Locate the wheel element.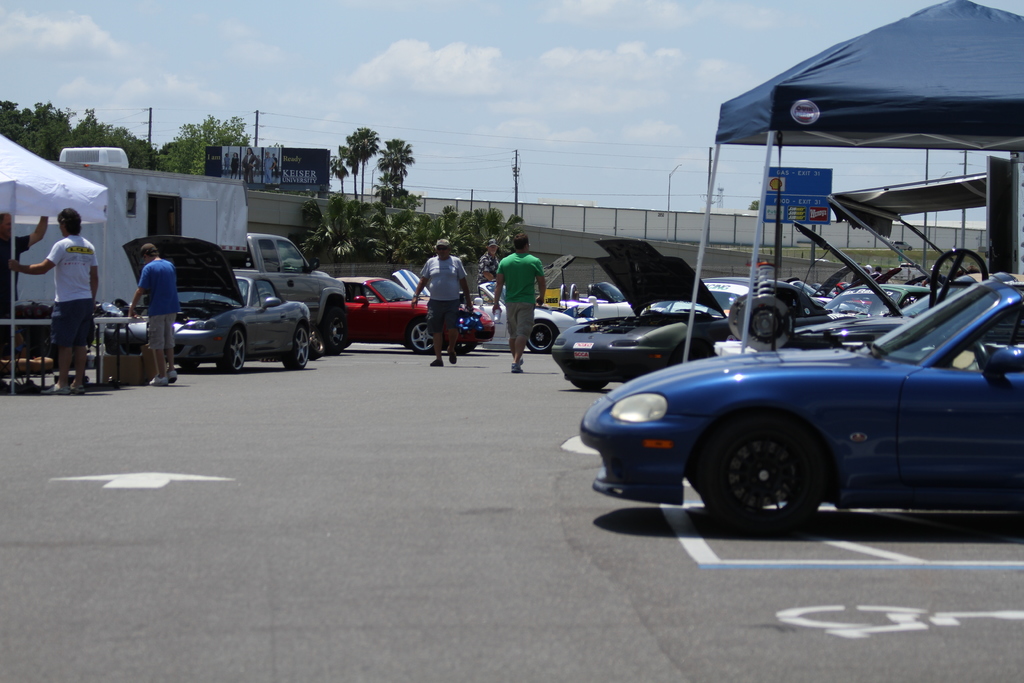
Element bbox: (527, 322, 555, 351).
